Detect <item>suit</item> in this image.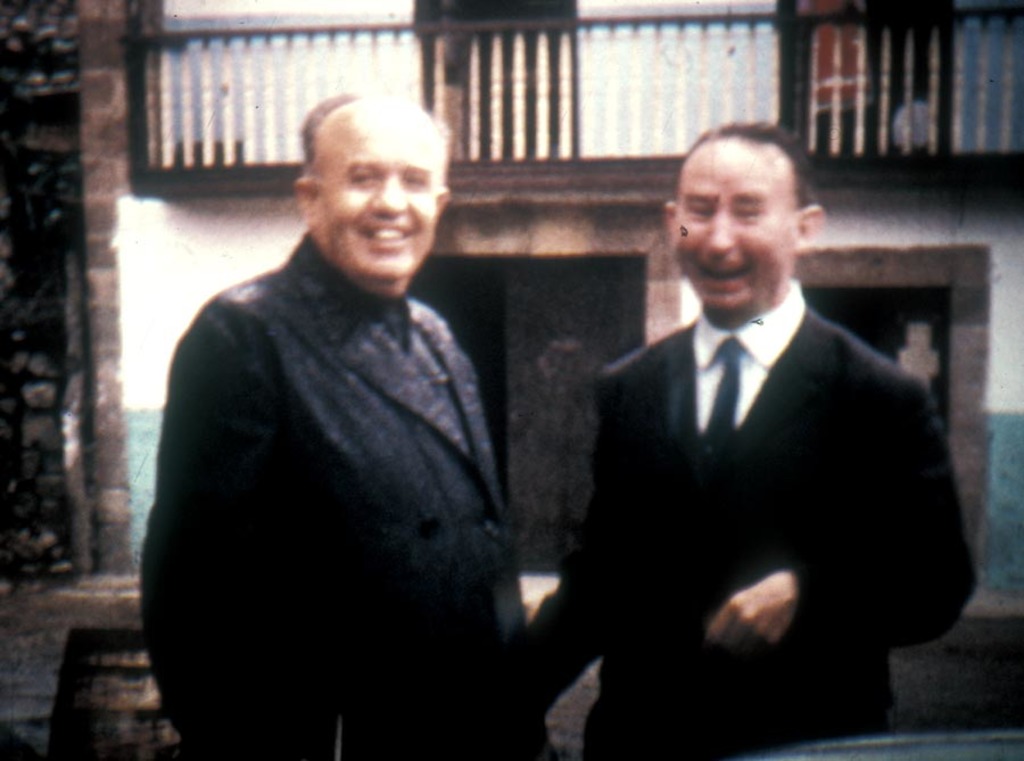
Detection: [527, 303, 976, 756].
